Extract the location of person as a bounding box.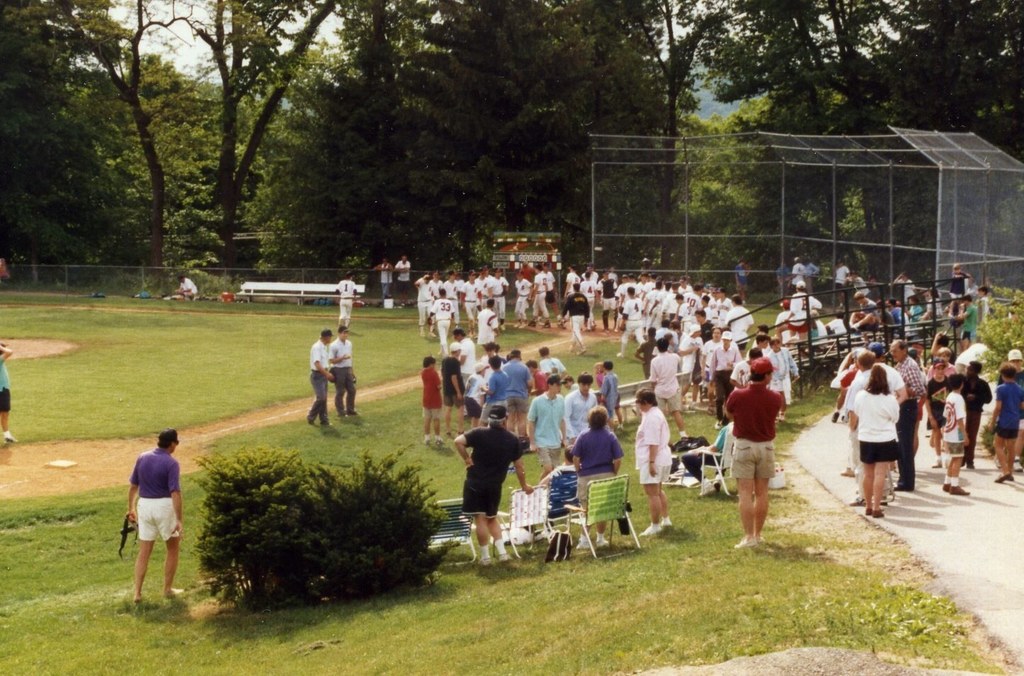
(332,326,358,418).
